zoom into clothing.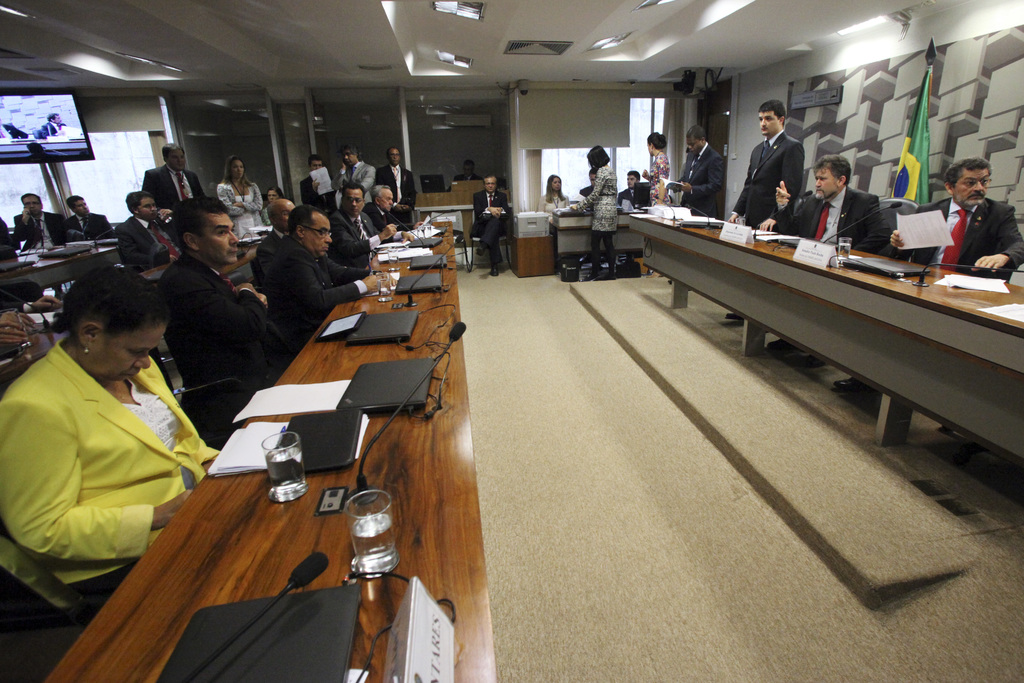
Zoom target: 114/213/177/270.
